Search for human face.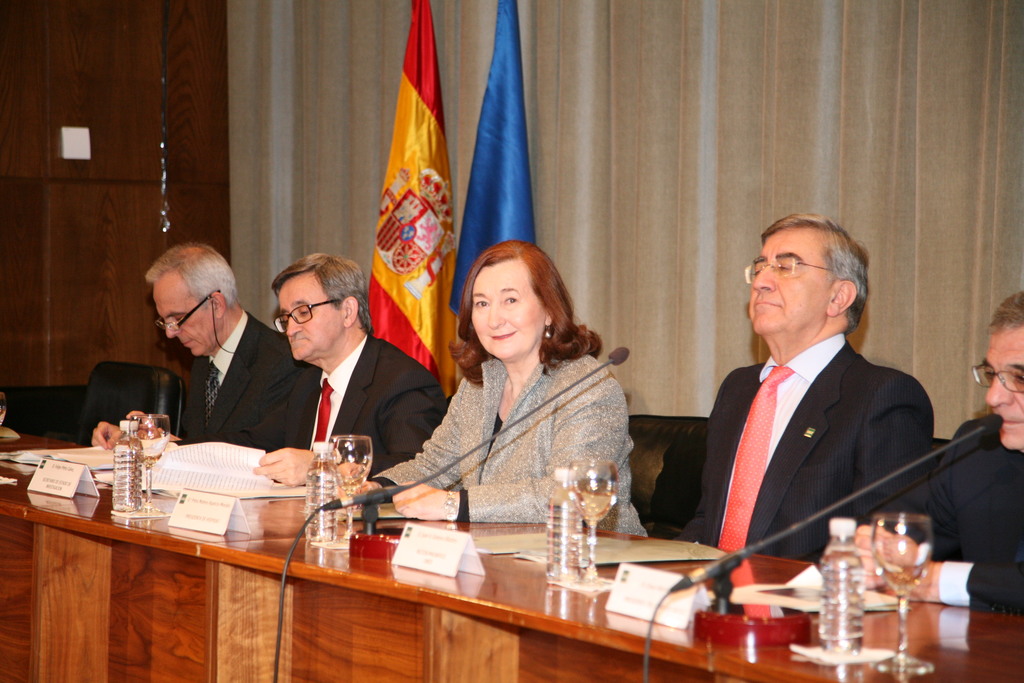
Found at {"left": 750, "top": 227, "right": 825, "bottom": 334}.
